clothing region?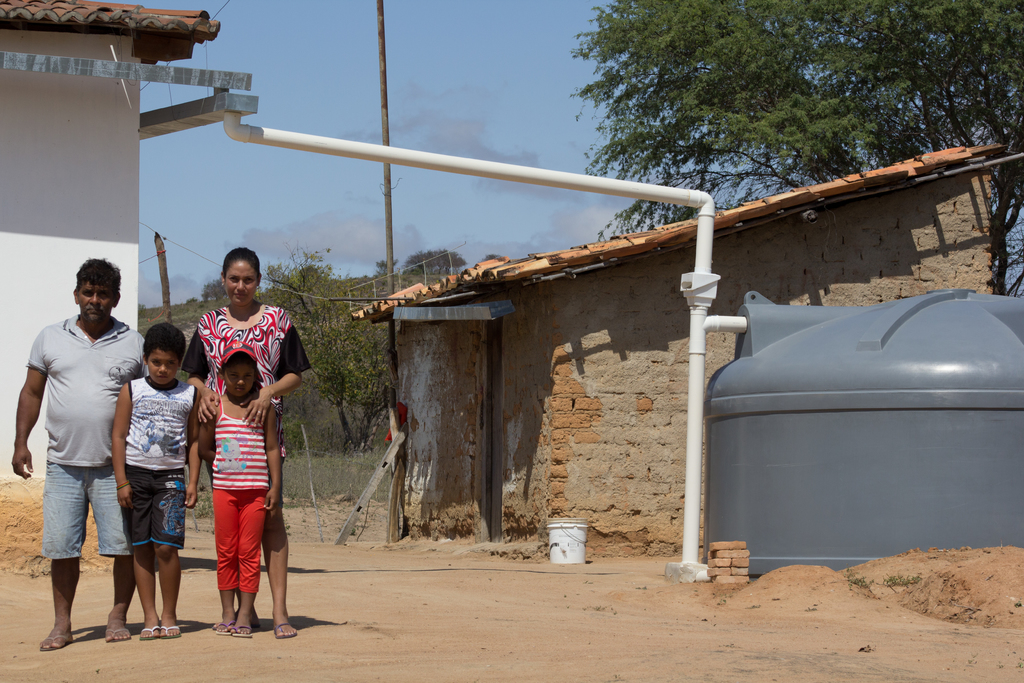
{"x1": 29, "y1": 314, "x2": 156, "y2": 562}
